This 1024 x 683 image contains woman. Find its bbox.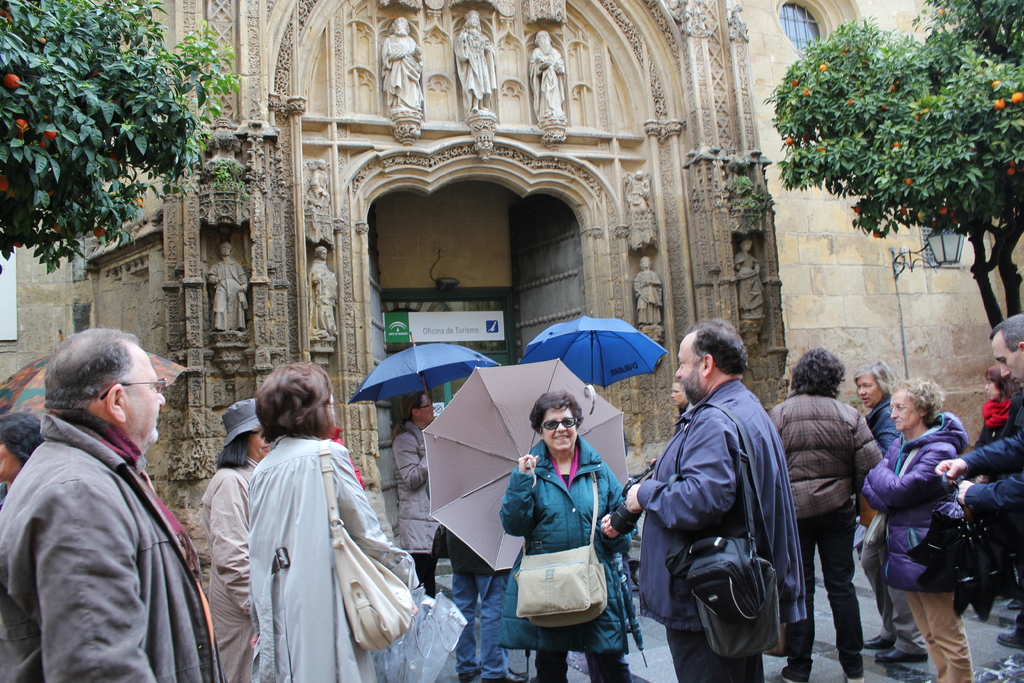
BBox(865, 383, 964, 682).
